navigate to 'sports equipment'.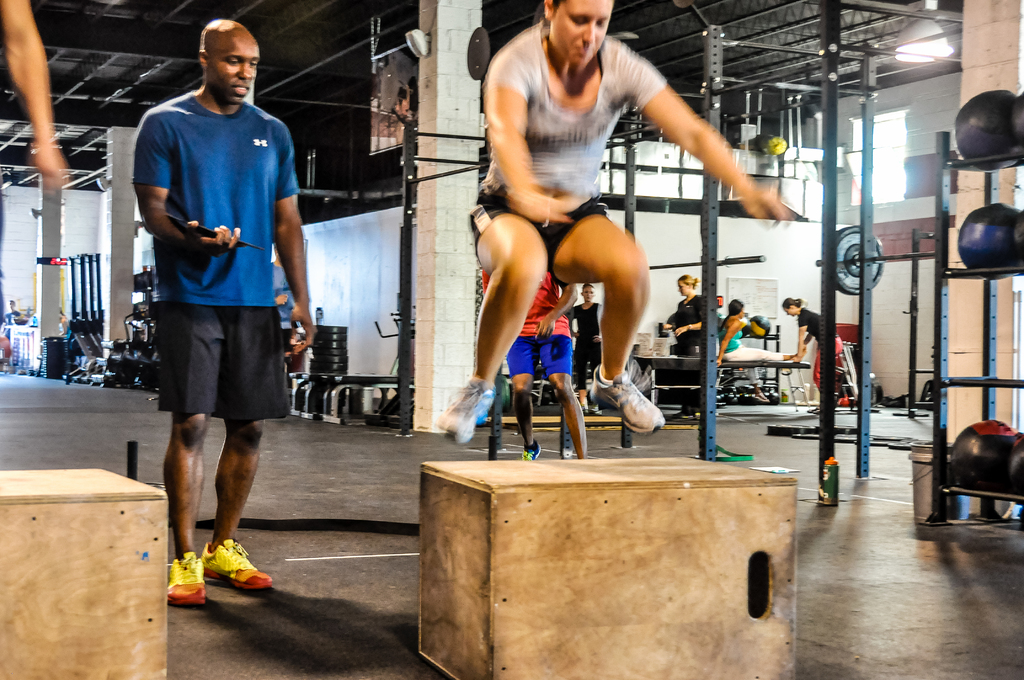
Navigation target: <region>817, 225, 937, 299</region>.
